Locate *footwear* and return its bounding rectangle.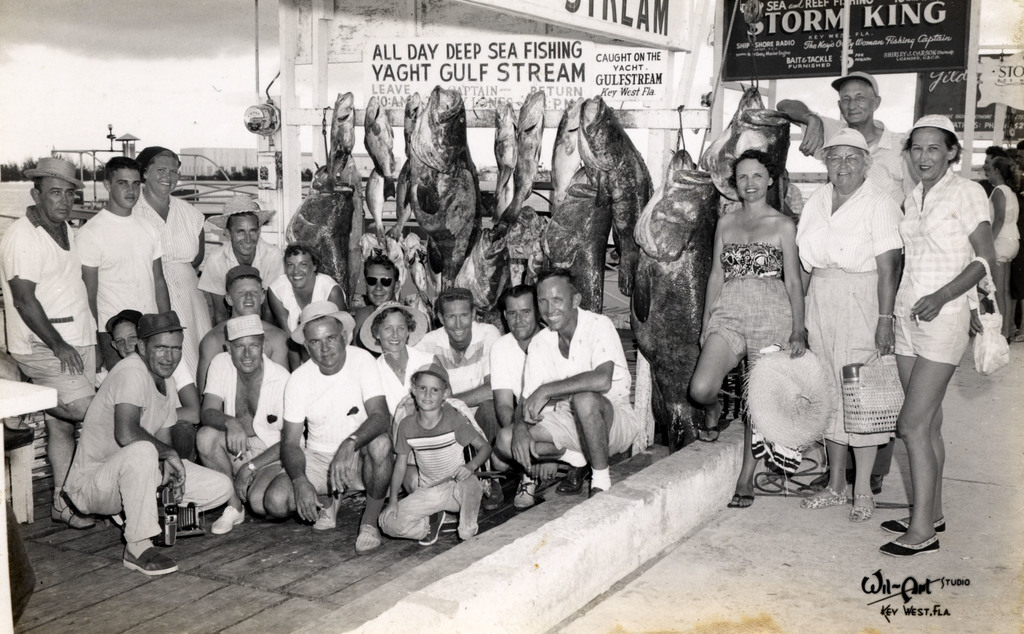
{"x1": 877, "y1": 514, "x2": 947, "y2": 535}.
